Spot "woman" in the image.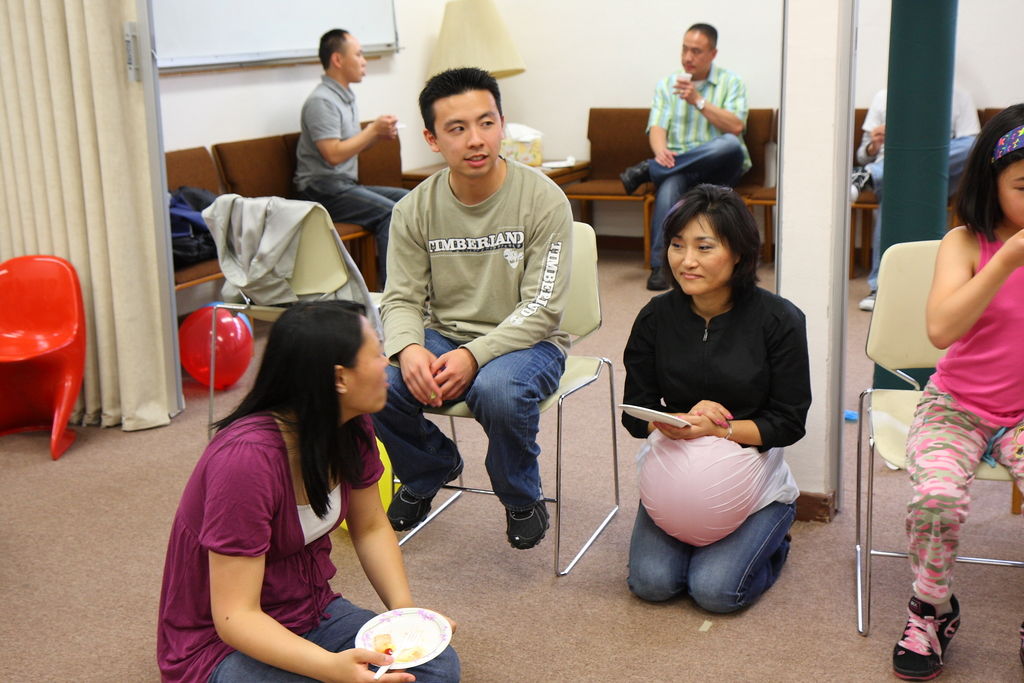
"woman" found at 155,298,460,682.
